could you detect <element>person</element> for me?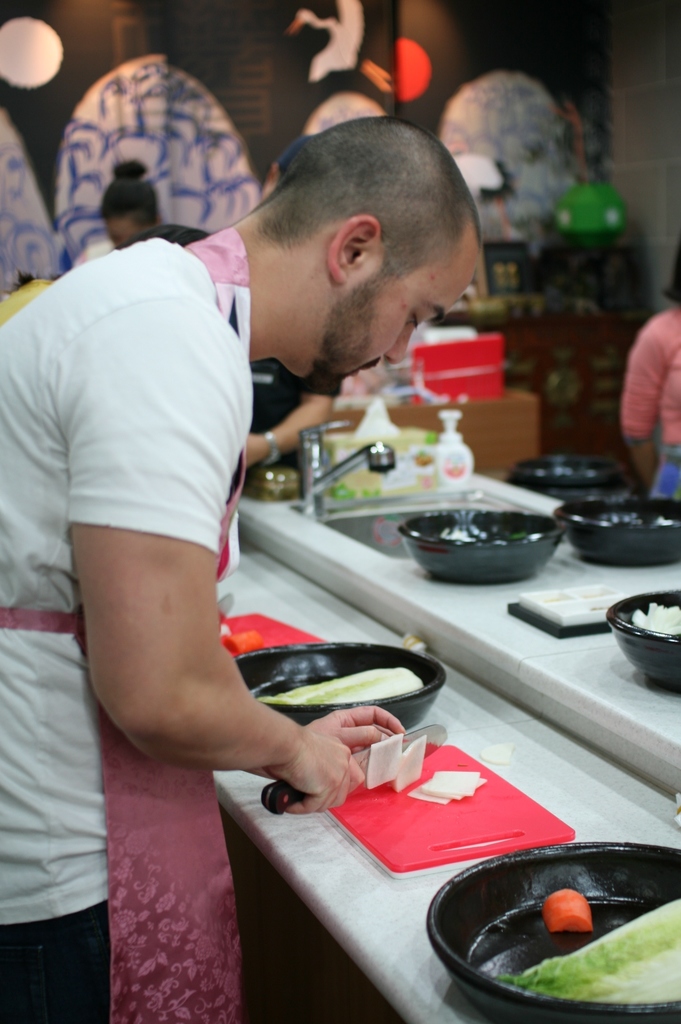
Detection result: (left=613, top=225, right=680, bottom=505).
